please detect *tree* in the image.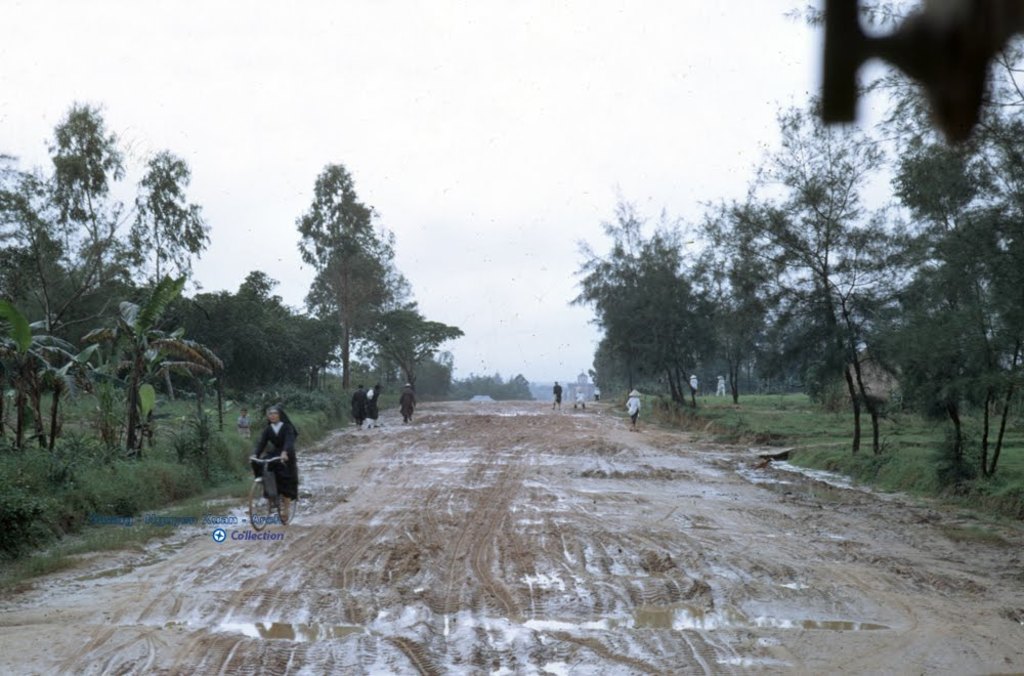
{"x1": 309, "y1": 157, "x2": 407, "y2": 406}.
